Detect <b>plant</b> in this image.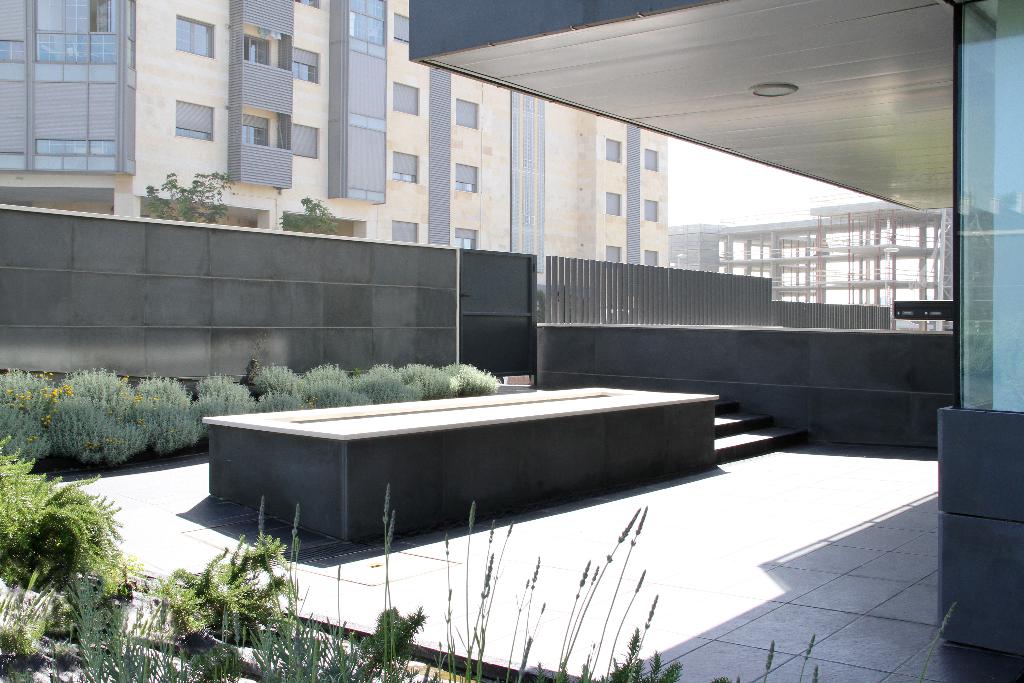
Detection: x1=42 y1=557 x2=259 y2=682.
